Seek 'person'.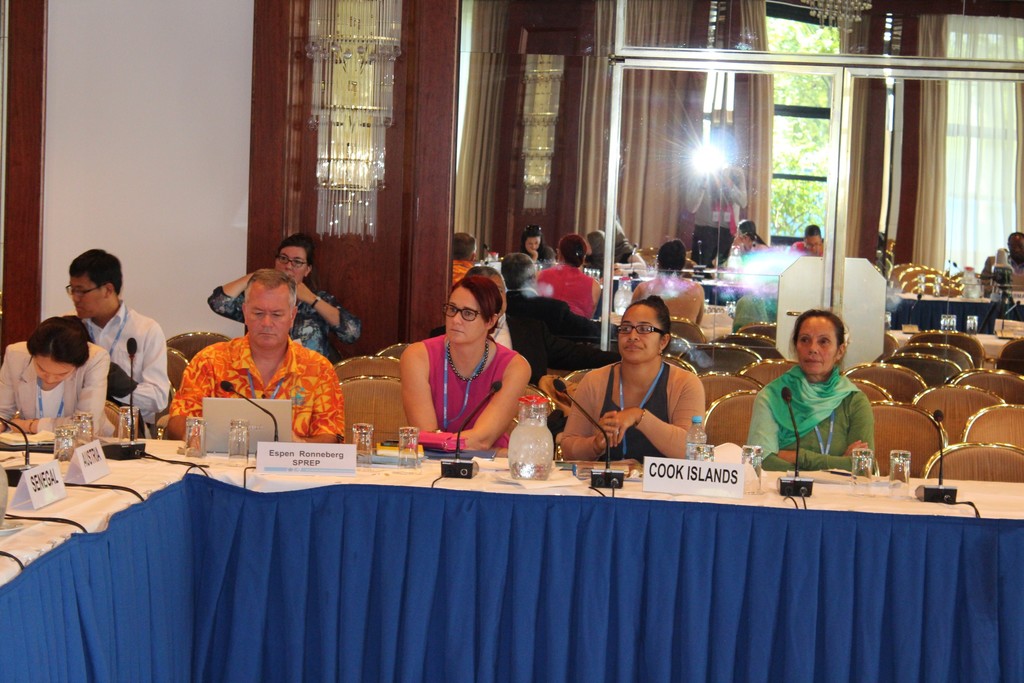
[left=560, top=299, right=707, bottom=462].
